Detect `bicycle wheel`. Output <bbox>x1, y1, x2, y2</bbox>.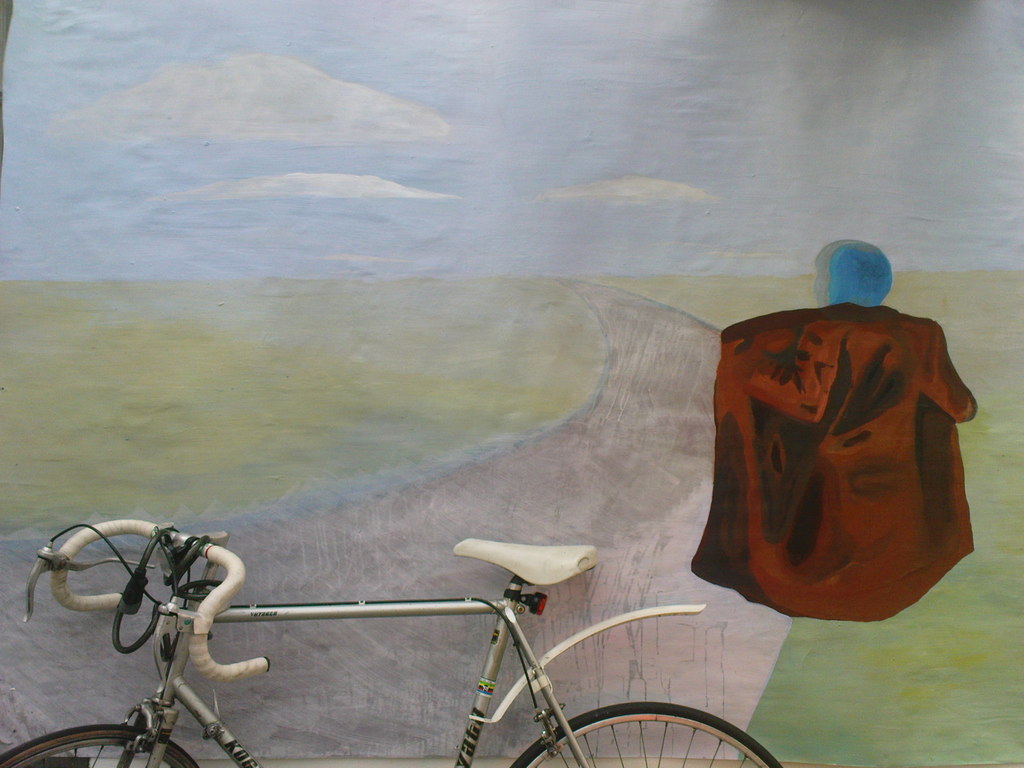
<bbox>511, 700, 784, 767</bbox>.
